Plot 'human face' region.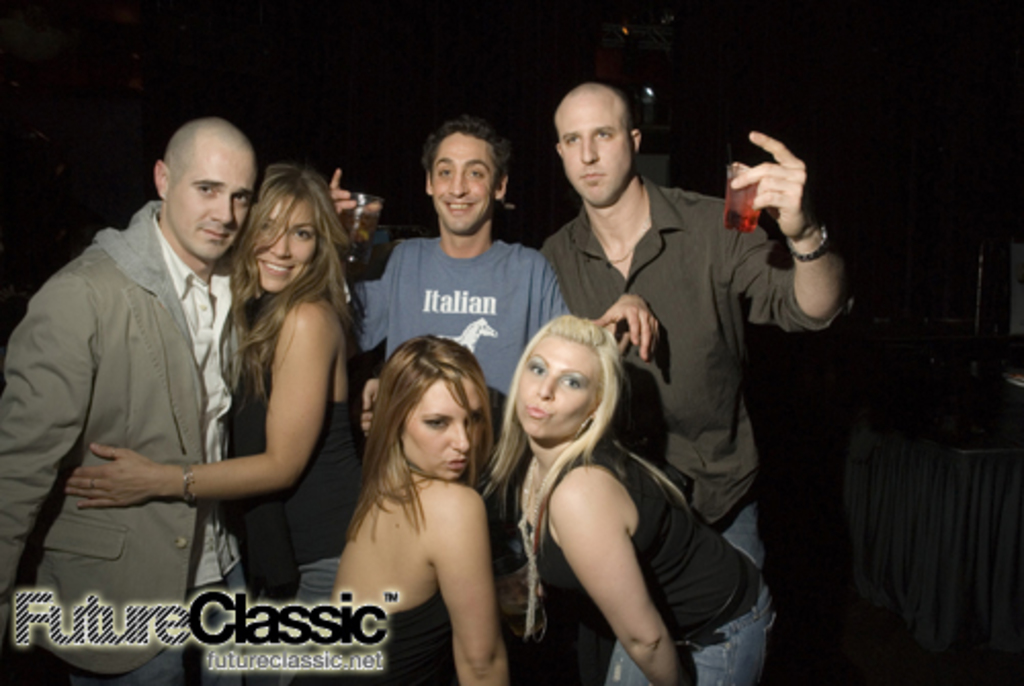
Plotted at x1=555 y1=92 x2=635 y2=209.
